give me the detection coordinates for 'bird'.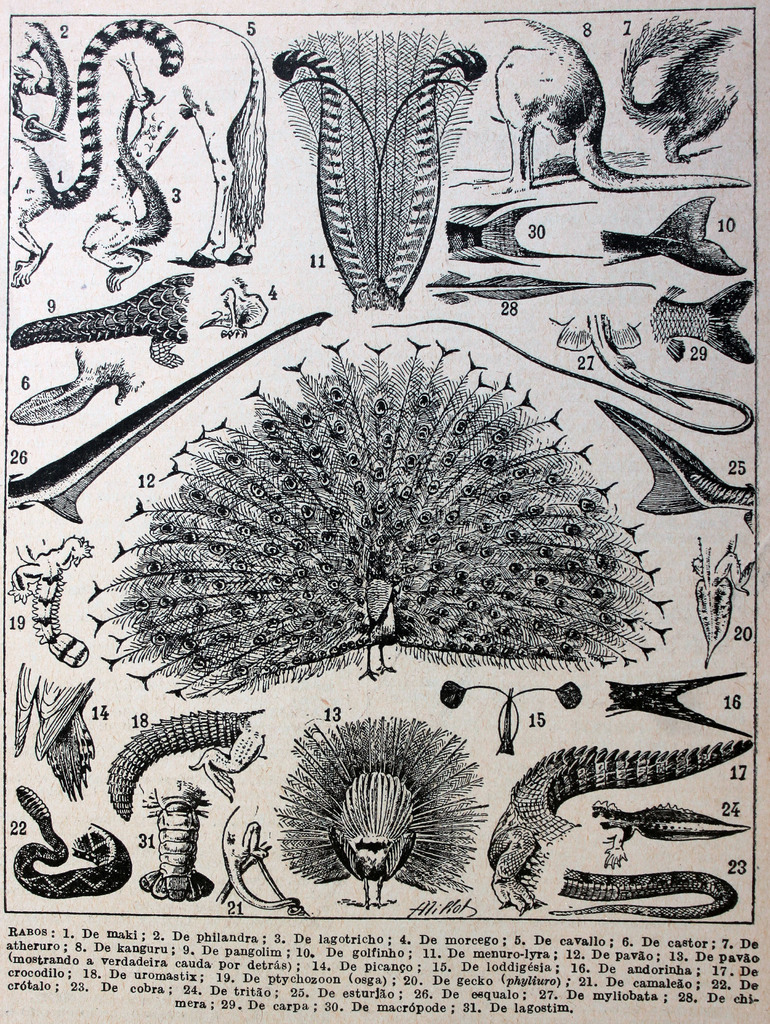
box=[278, 721, 523, 897].
